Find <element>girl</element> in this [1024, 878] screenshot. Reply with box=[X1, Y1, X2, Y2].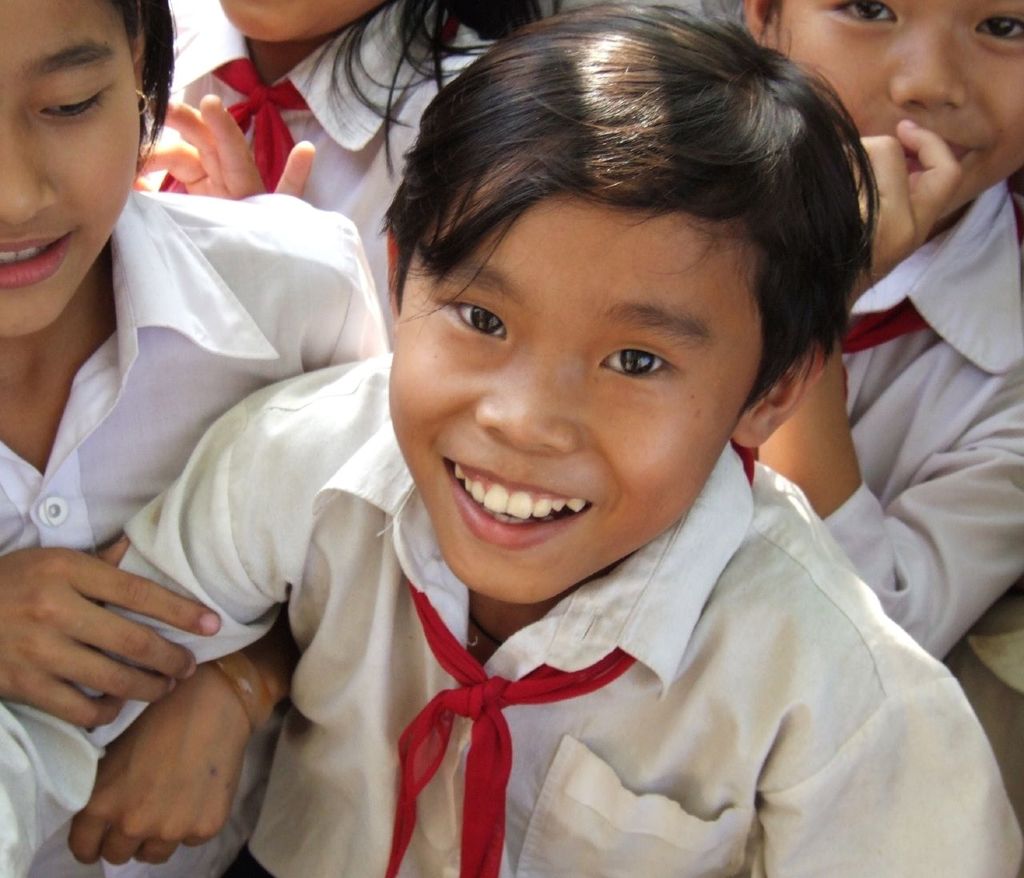
box=[135, 0, 513, 340].
